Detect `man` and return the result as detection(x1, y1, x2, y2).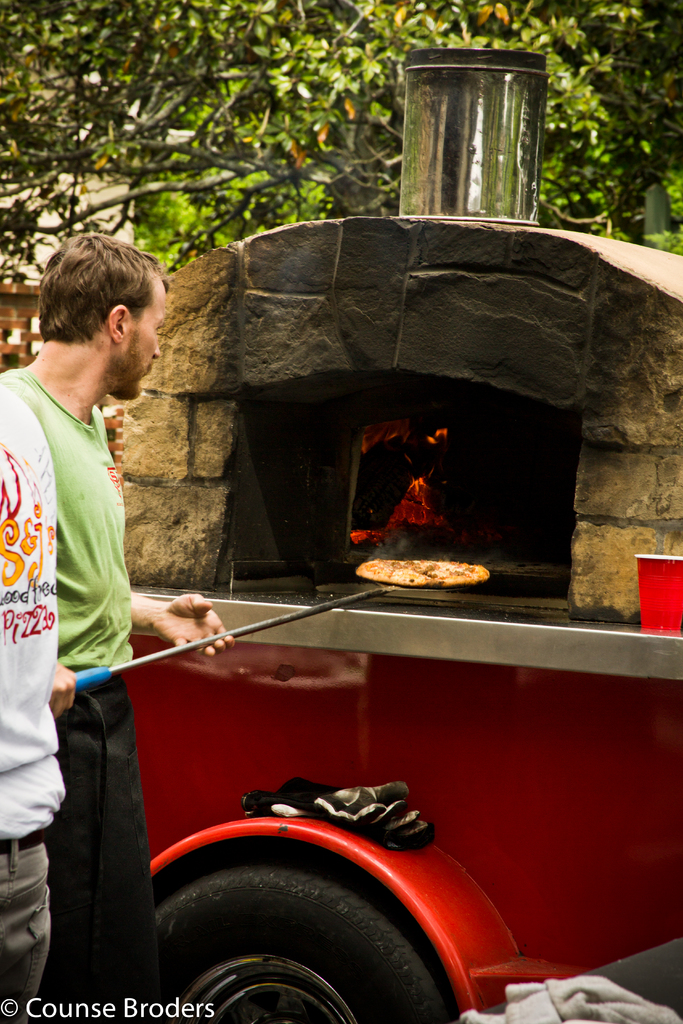
detection(0, 228, 236, 1023).
